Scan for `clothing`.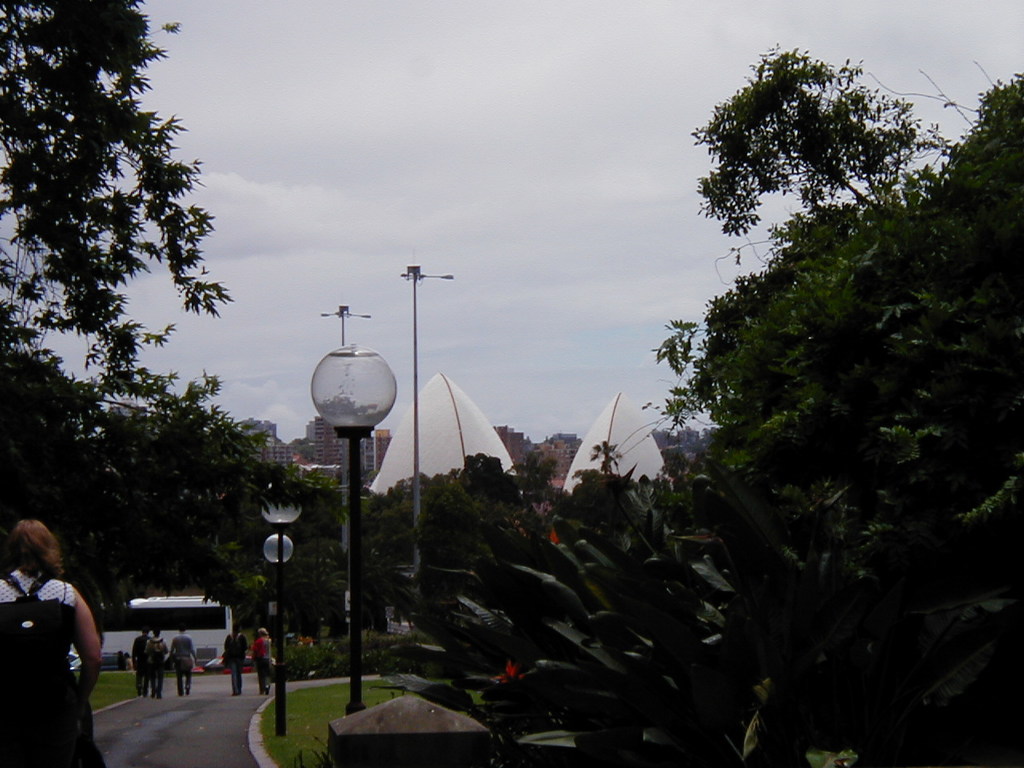
Scan result: 10,553,88,741.
